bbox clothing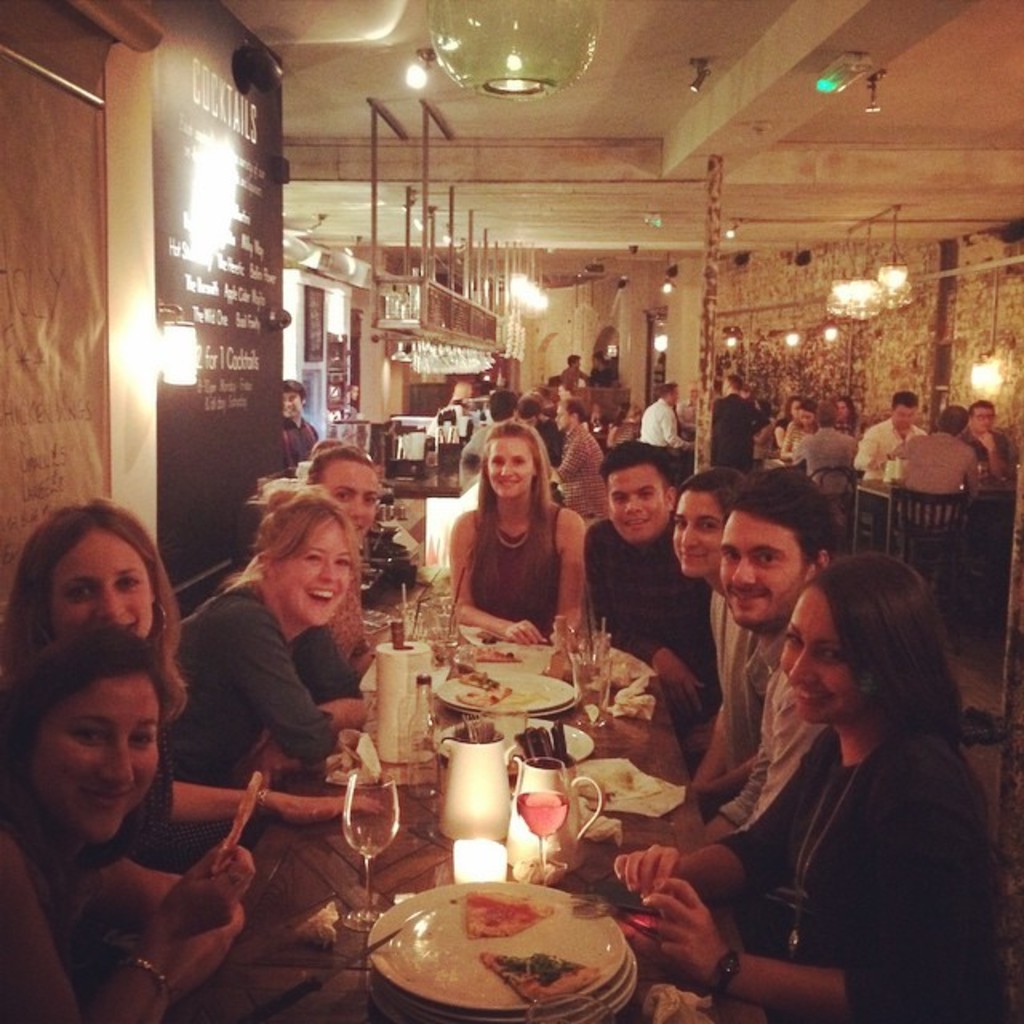
557/366/584/392
